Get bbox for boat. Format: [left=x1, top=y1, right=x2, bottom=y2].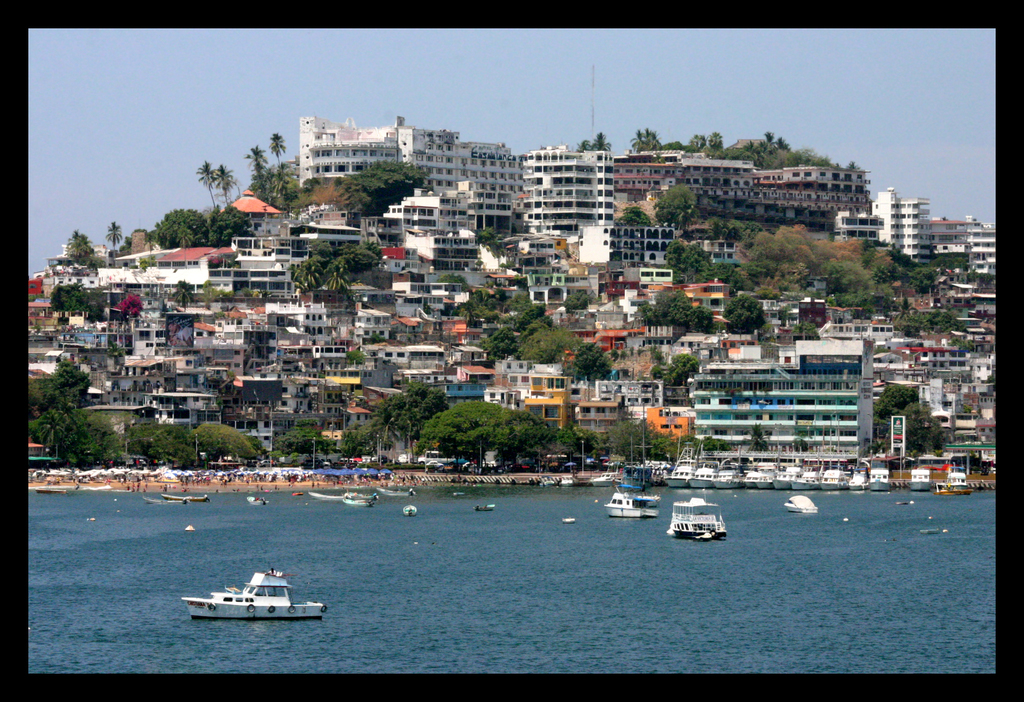
[left=191, top=562, right=306, bottom=631].
